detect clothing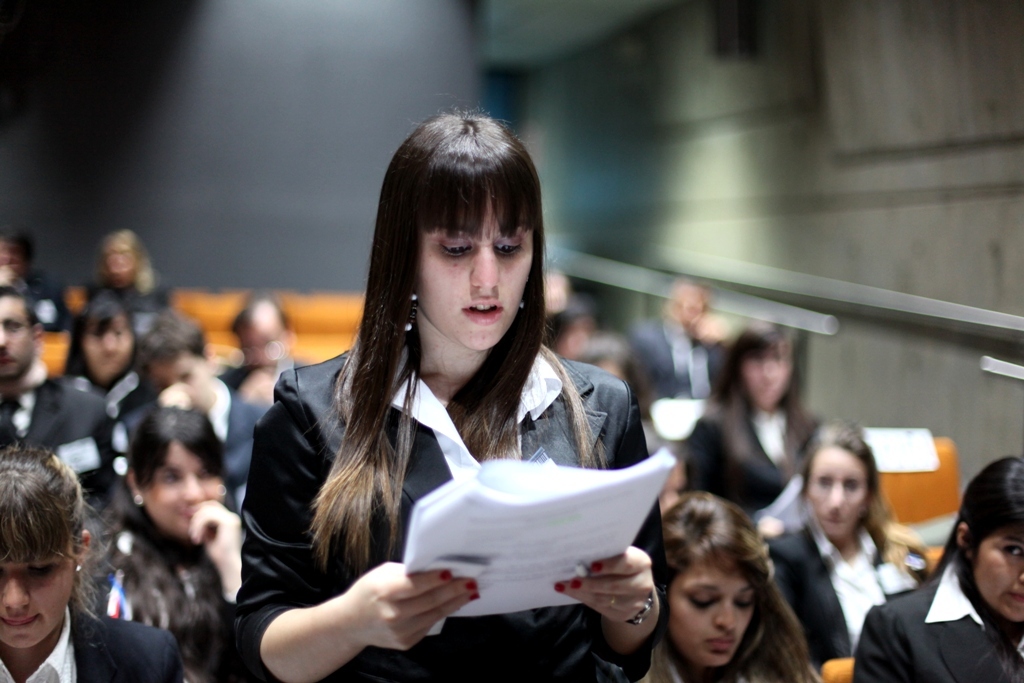
<box>863,578,1023,682</box>
